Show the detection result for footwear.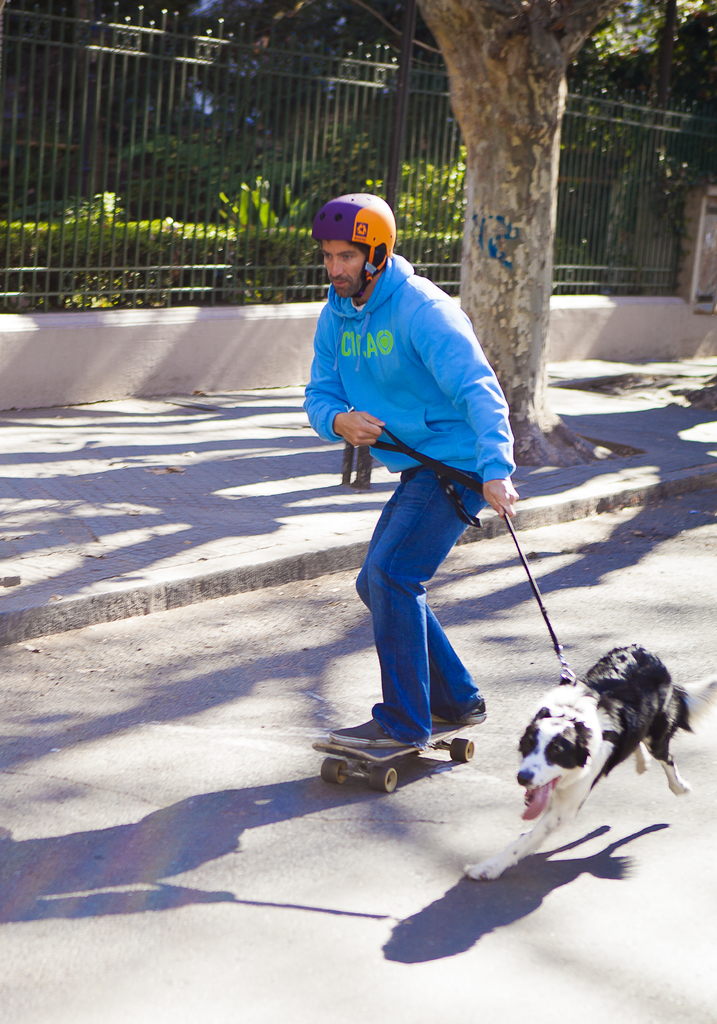
select_region(328, 719, 409, 746).
